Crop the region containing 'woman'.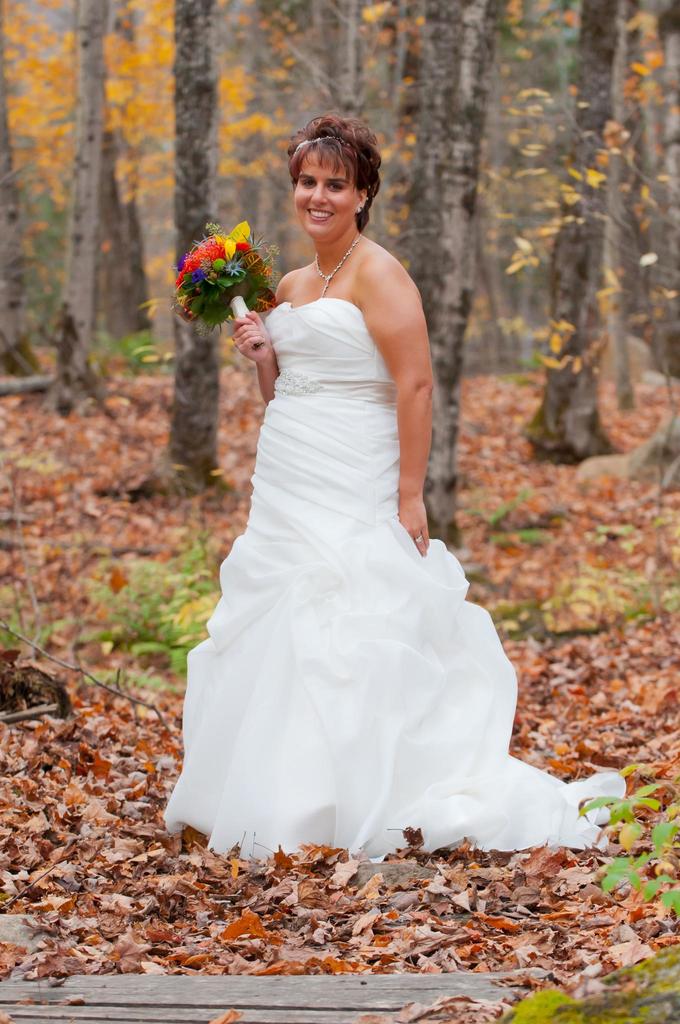
Crop region: bbox=[168, 138, 575, 870].
